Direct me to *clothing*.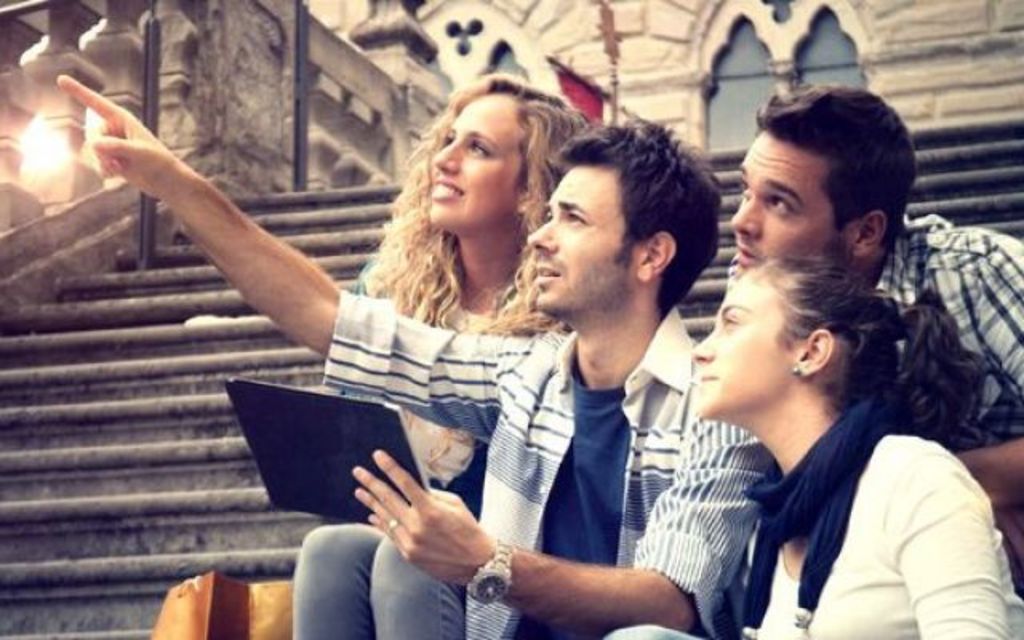
Direction: 323, 294, 790, 638.
